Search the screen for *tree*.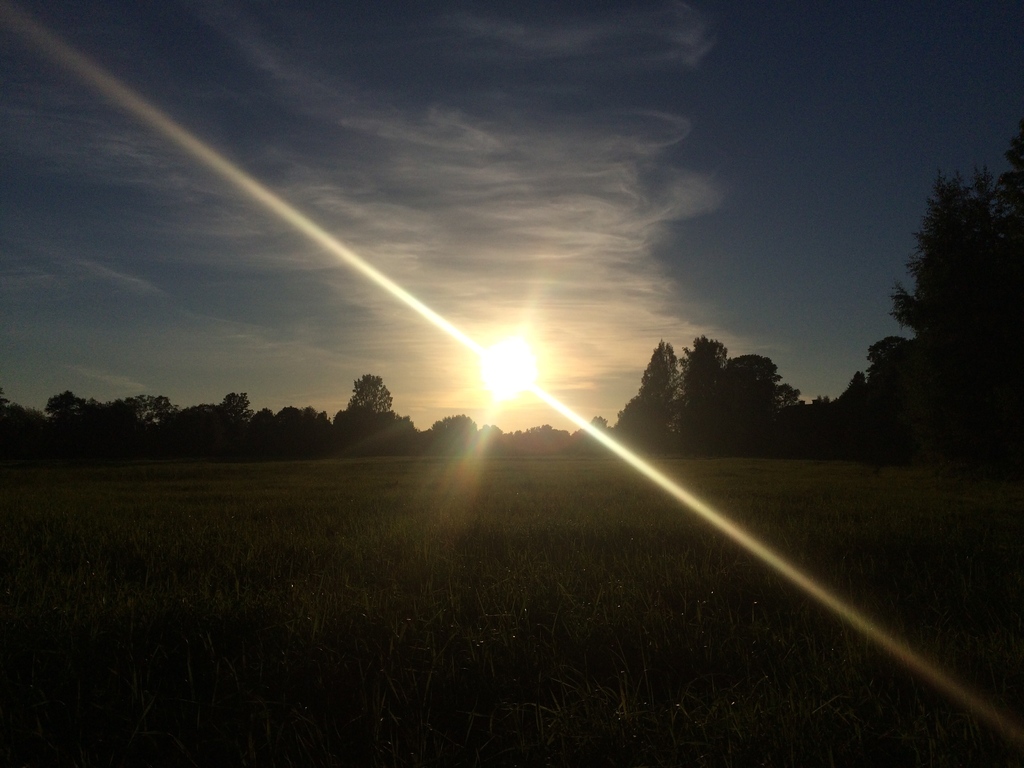
Found at [322,364,404,447].
